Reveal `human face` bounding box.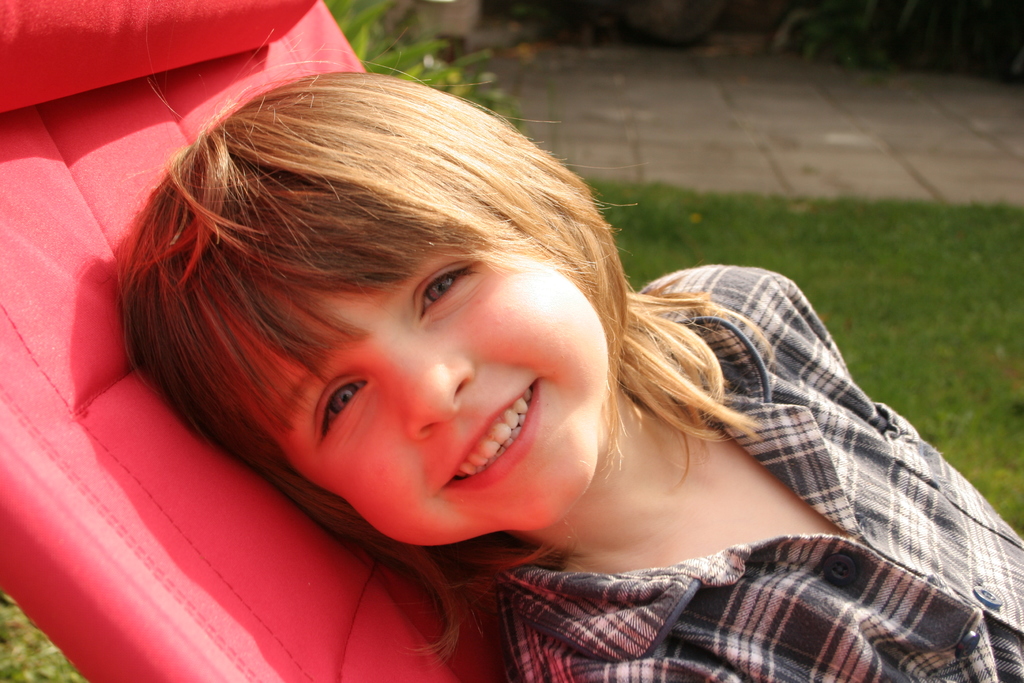
Revealed: bbox(230, 247, 608, 545).
